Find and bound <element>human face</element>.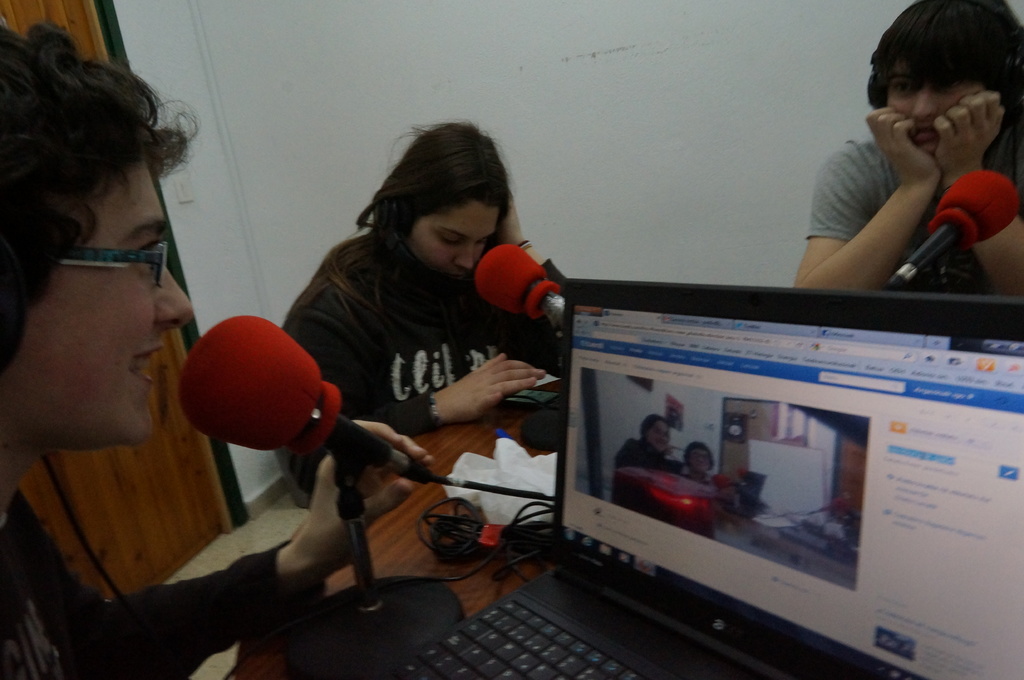
Bound: pyautogui.locateOnScreen(881, 58, 990, 156).
